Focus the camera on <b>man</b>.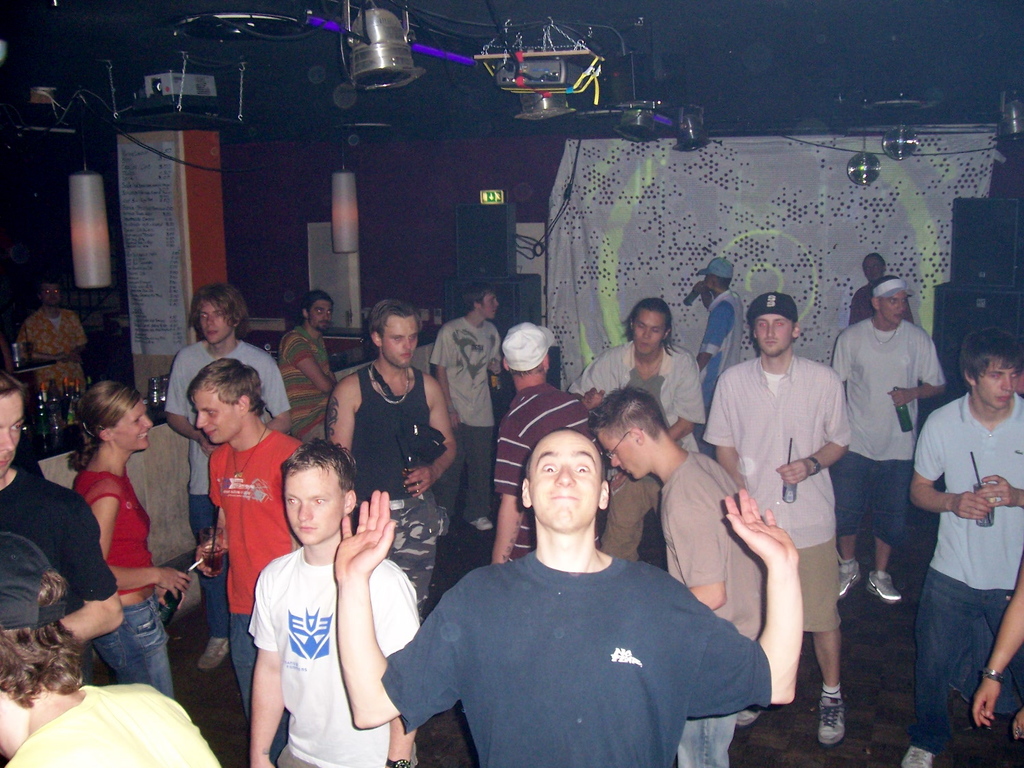
Focus region: x1=159, y1=277, x2=297, y2=678.
